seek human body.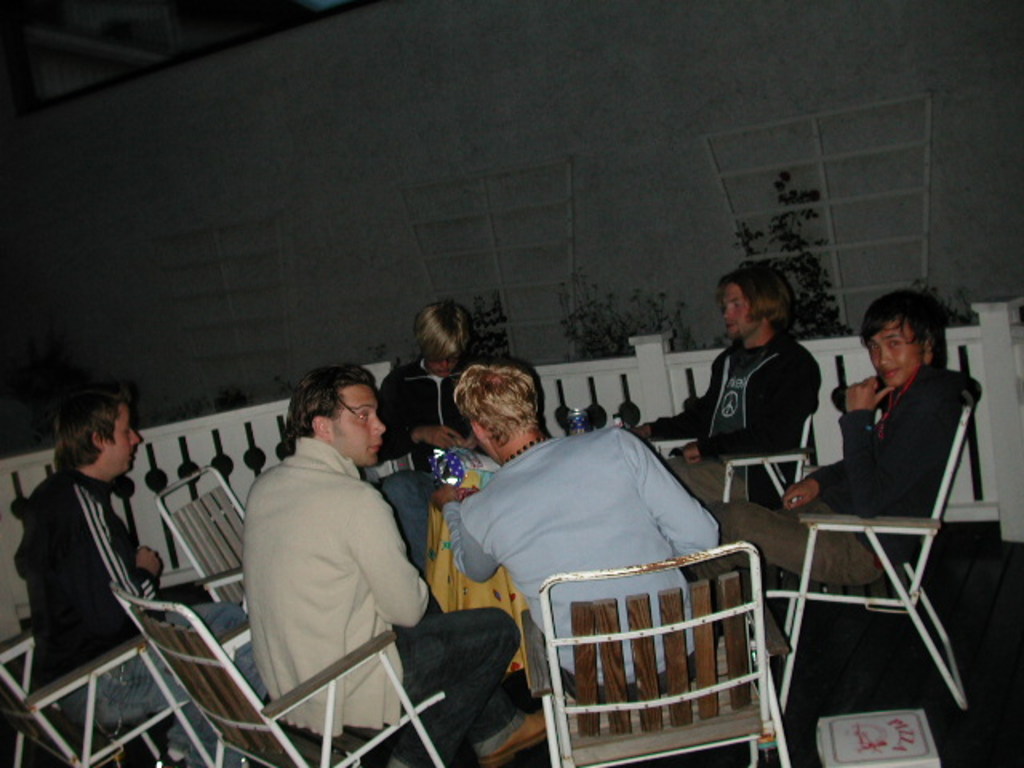
432:360:725:710.
